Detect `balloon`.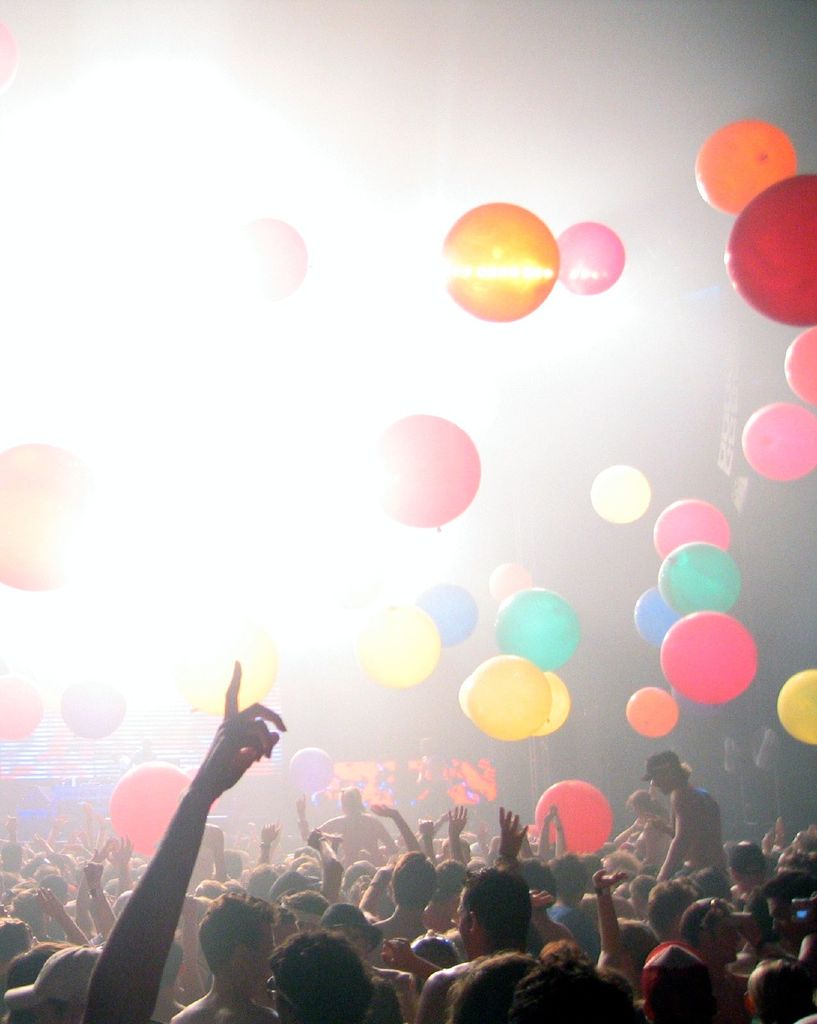
Detected at bbox=(525, 671, 572, 739).
